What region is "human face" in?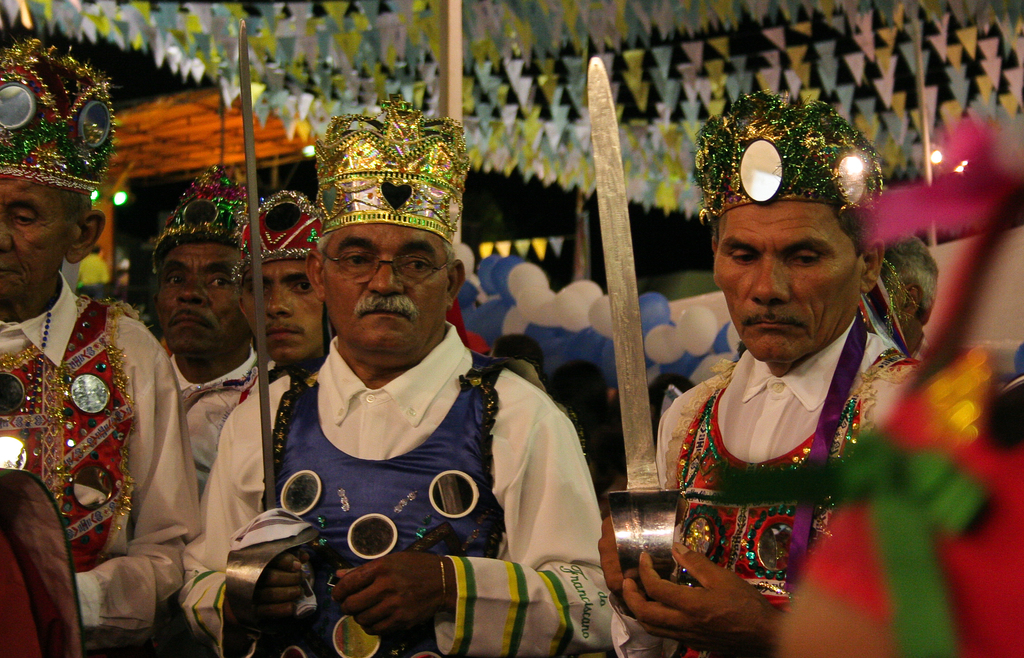
box(714, 205, 867, 365).
